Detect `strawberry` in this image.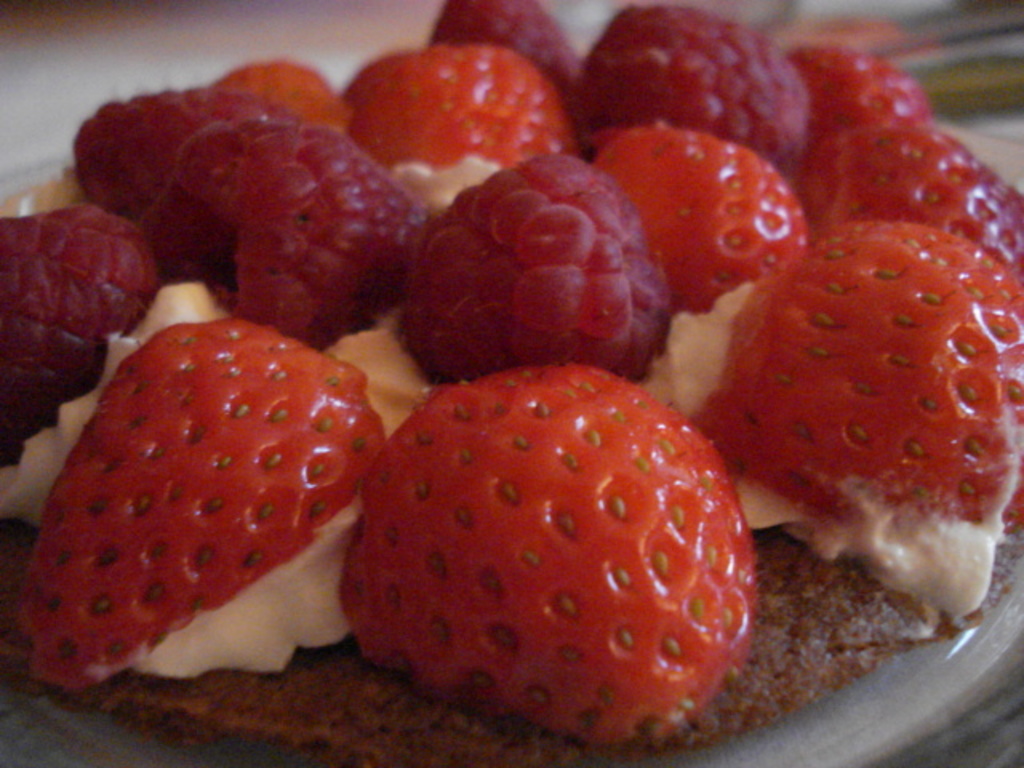
Detection: [x1=792, y1=122, x2=1022, y2=290].
